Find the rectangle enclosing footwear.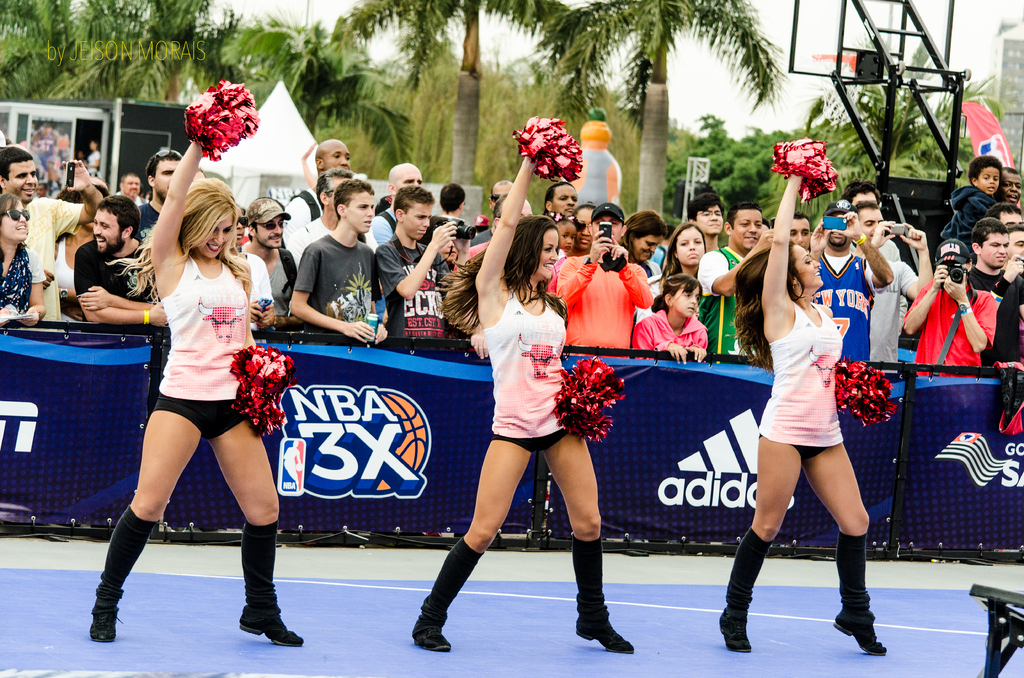
{"left": 414, "top": 531, "right": 483, "bottom": 655}.
